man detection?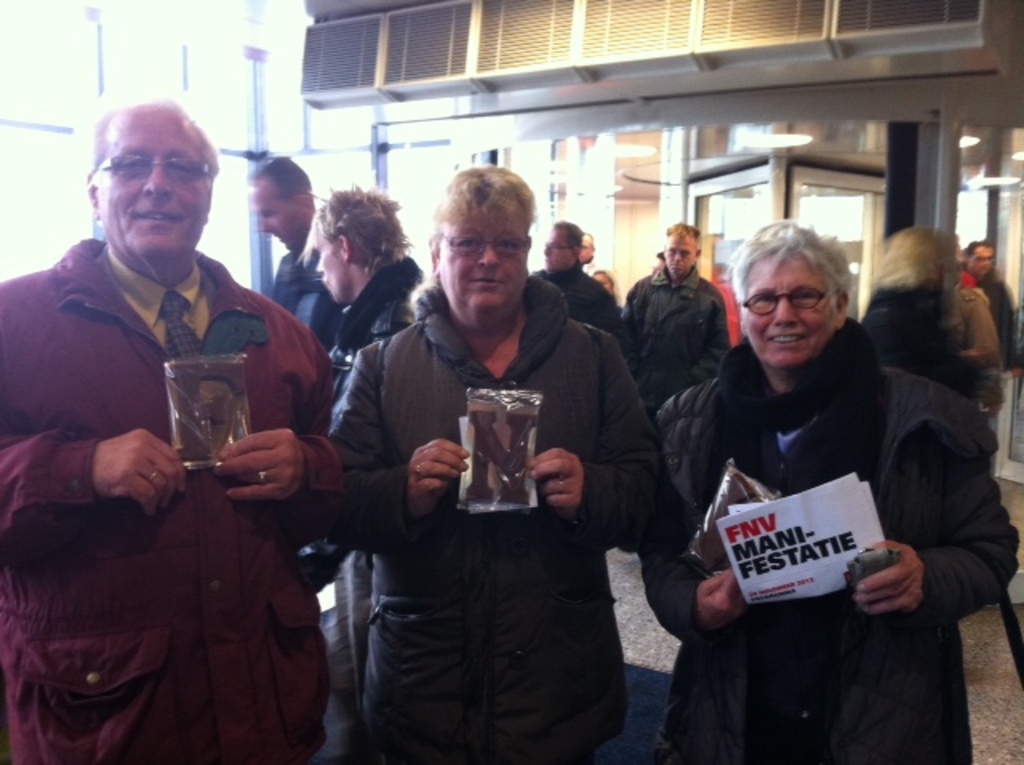
14,91,309,675
